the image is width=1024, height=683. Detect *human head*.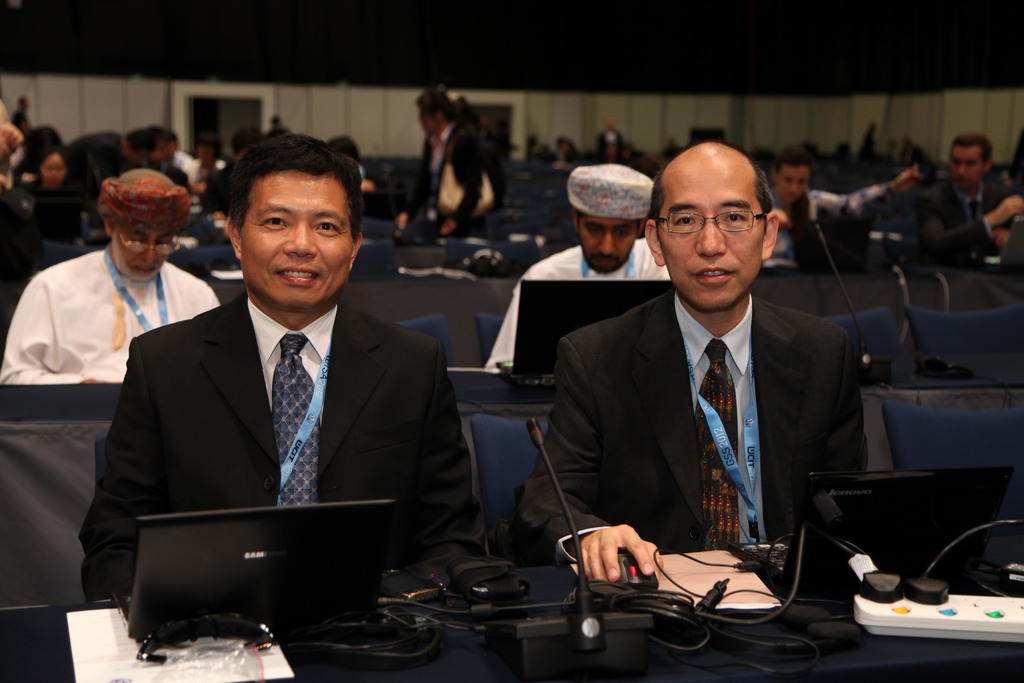
Detection: Rect(225, 134, 365, 314).
